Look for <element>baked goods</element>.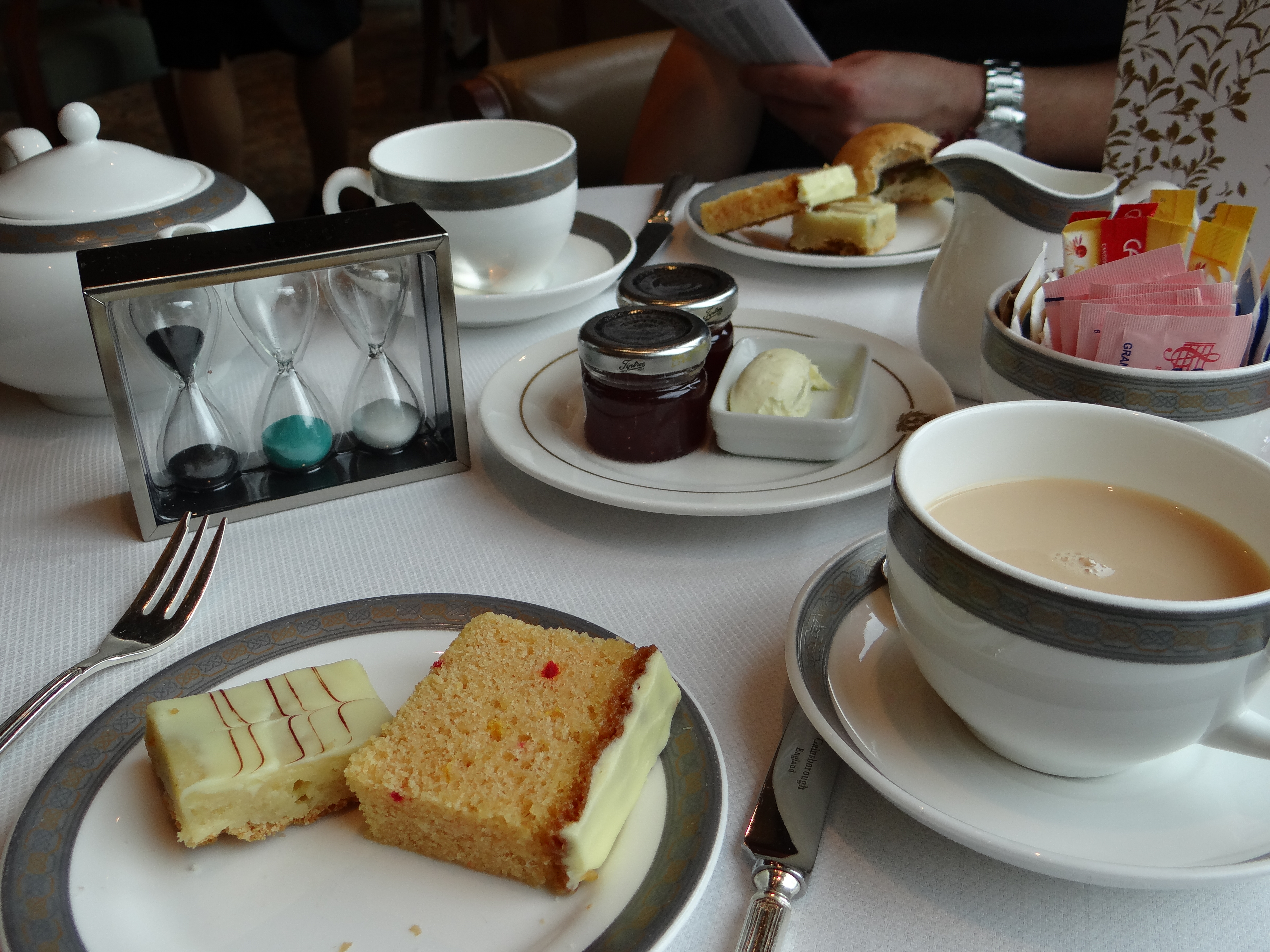
Found: box=[36, 169, 103, 220].
